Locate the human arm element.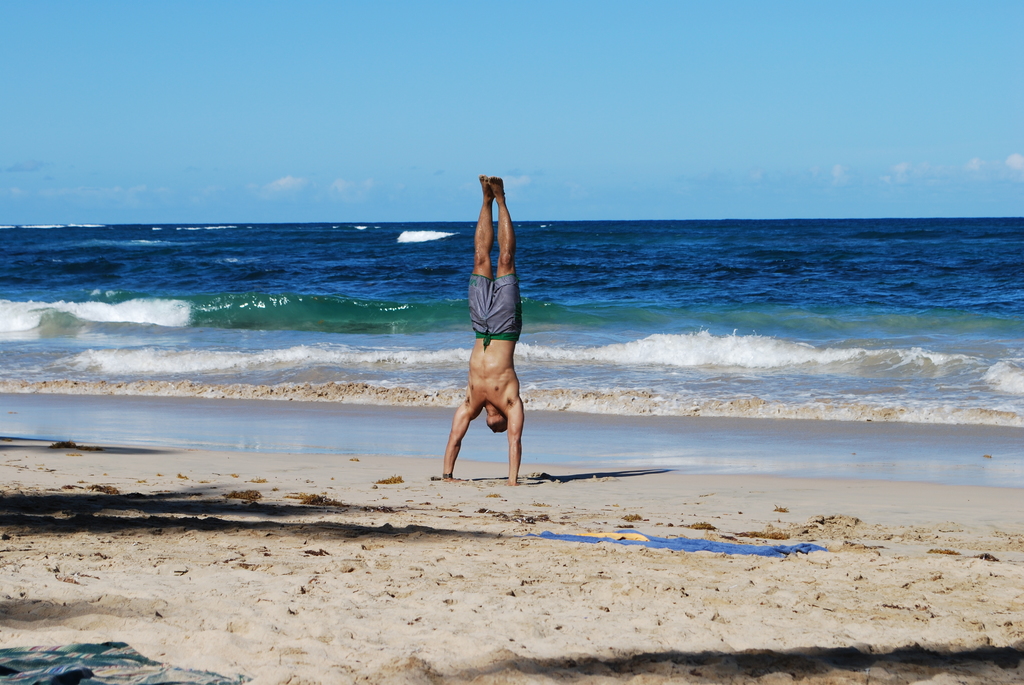
Element bbox: crop(508, 405, 522, 485).
